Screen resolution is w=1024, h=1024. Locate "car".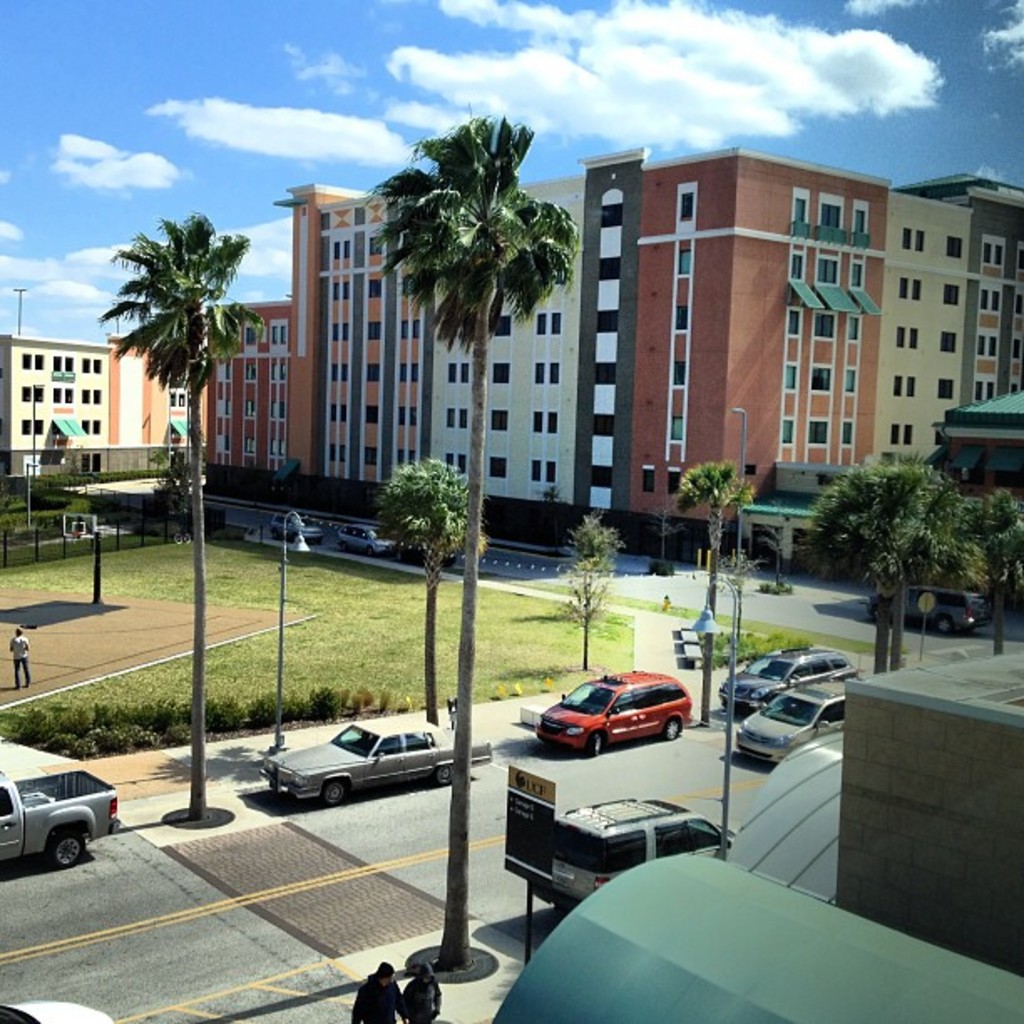
BBox(730, 683, 840, 771).
